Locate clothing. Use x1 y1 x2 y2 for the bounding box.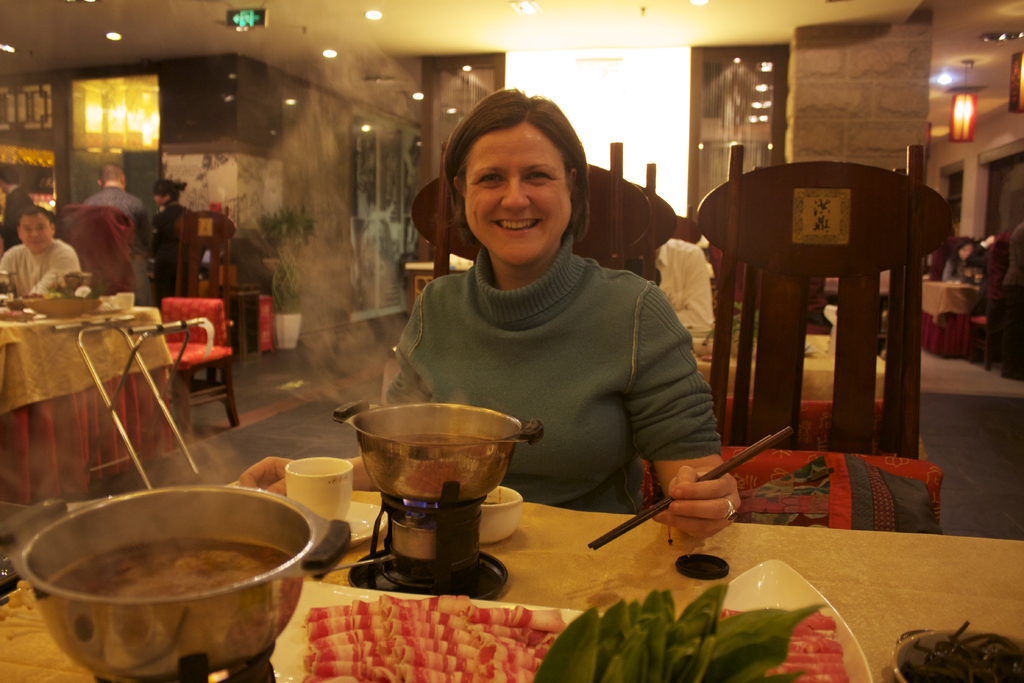
76 188 153 304.
